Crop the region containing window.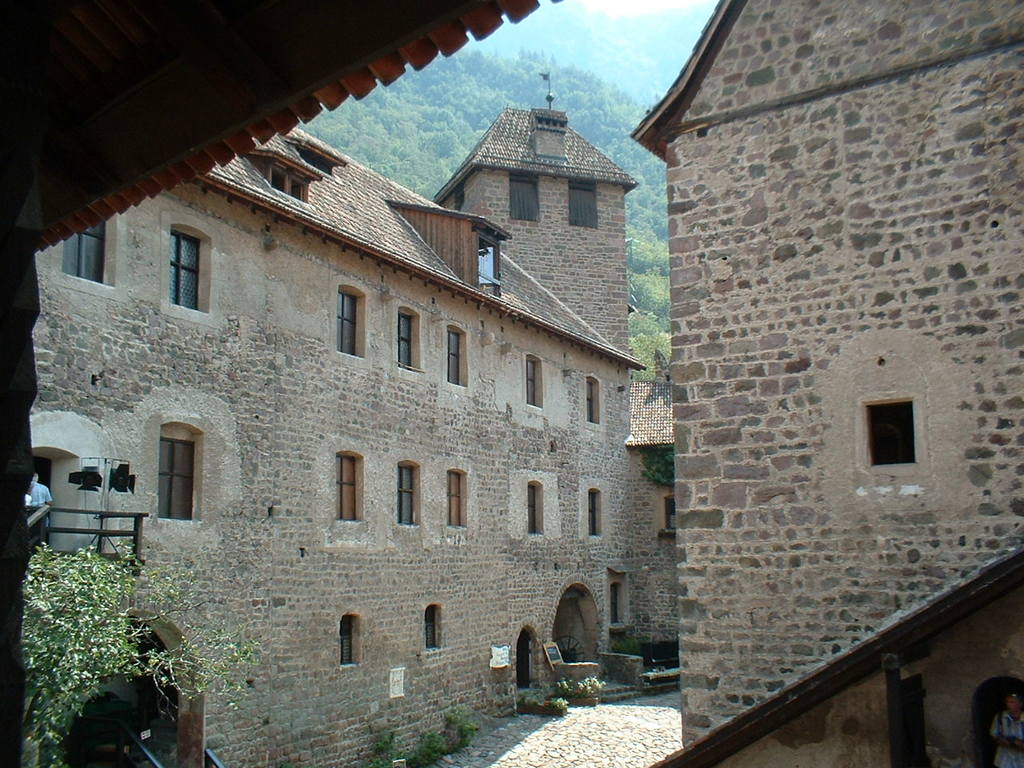
Crop region: Rect(60, 222, 110, 286).
